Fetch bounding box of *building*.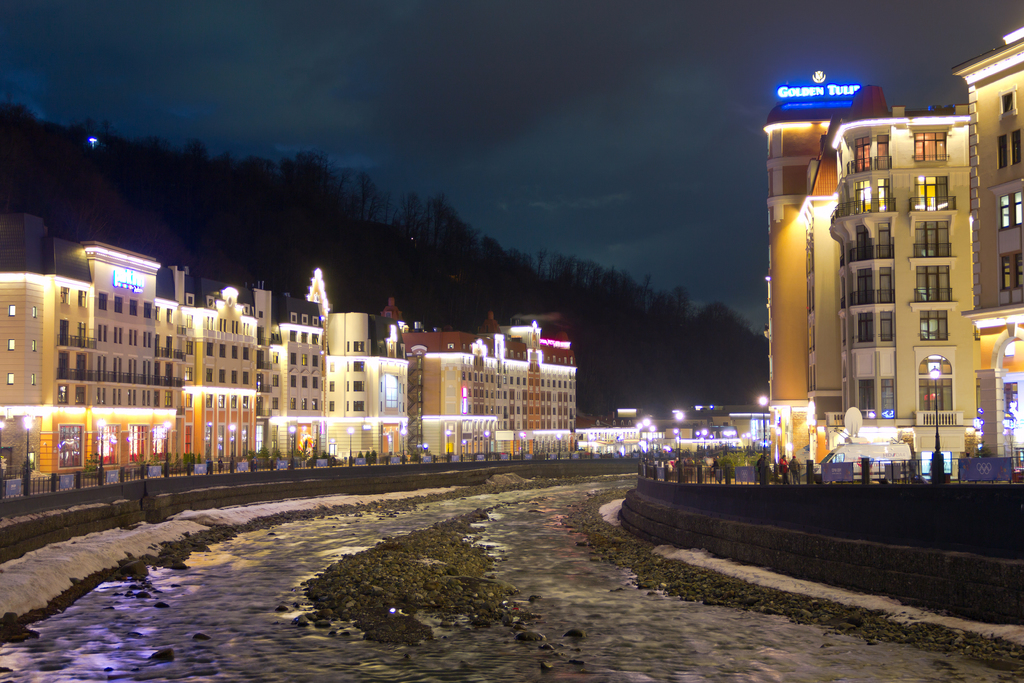
Bbox: rect(758, 4, 1023, 484).
